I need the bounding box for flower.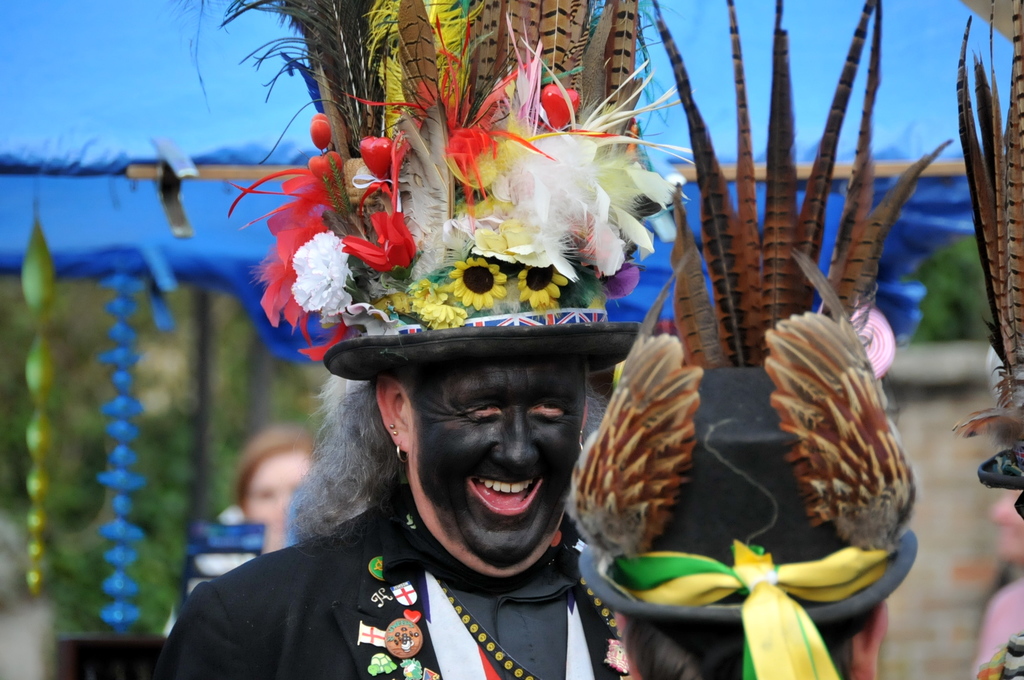
Here it is: l=421, t=298, r=465, b=328.
